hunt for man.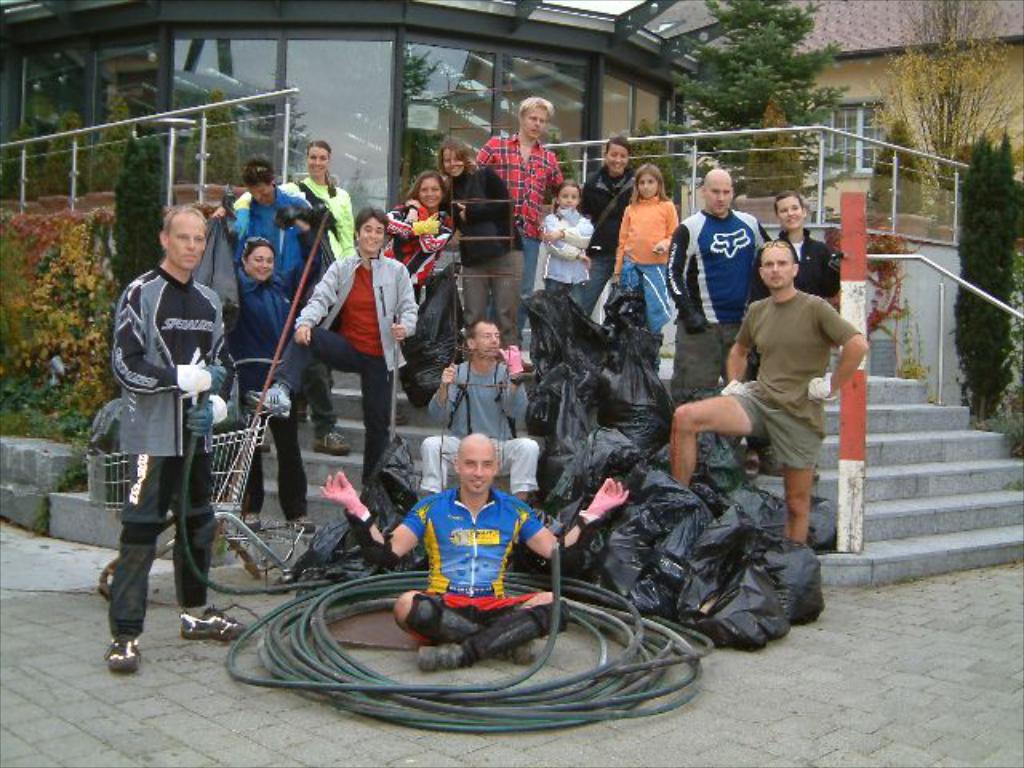
Hunted down at bbox(222, 203, 414, 506).
